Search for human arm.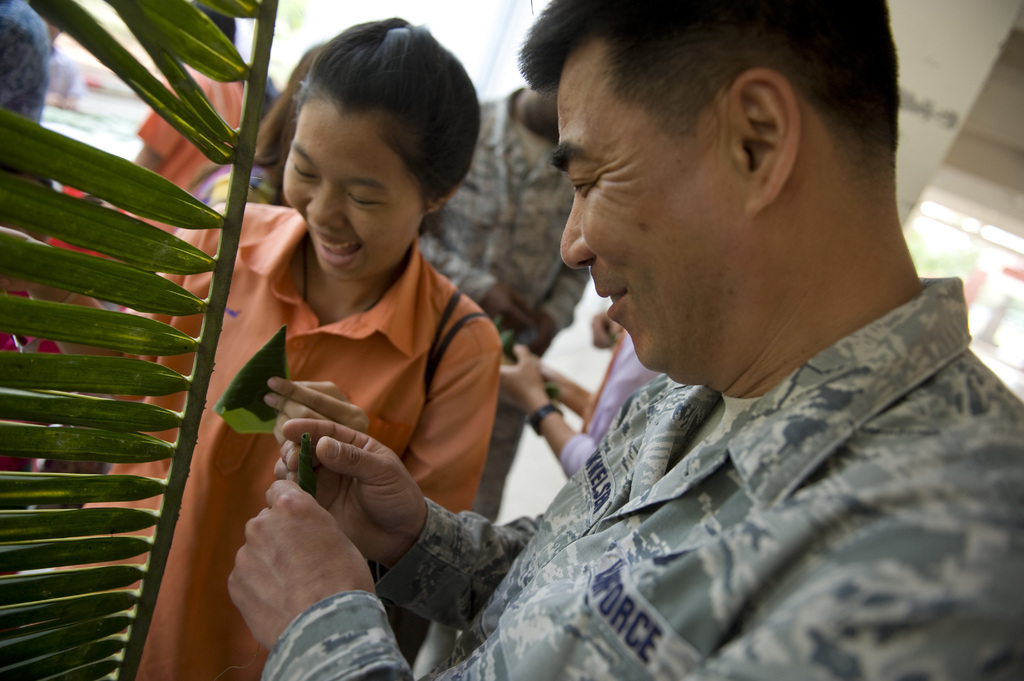
Found at crop(276, 416, 541, 627).
